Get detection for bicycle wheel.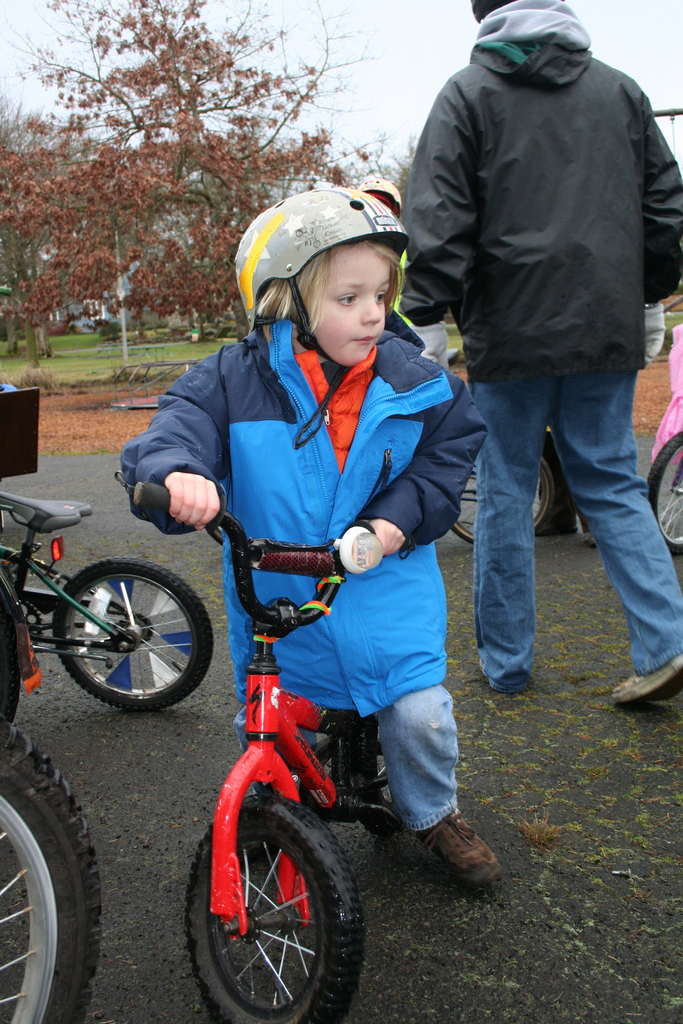
Detection: box(183, 789, 365, 1014).
